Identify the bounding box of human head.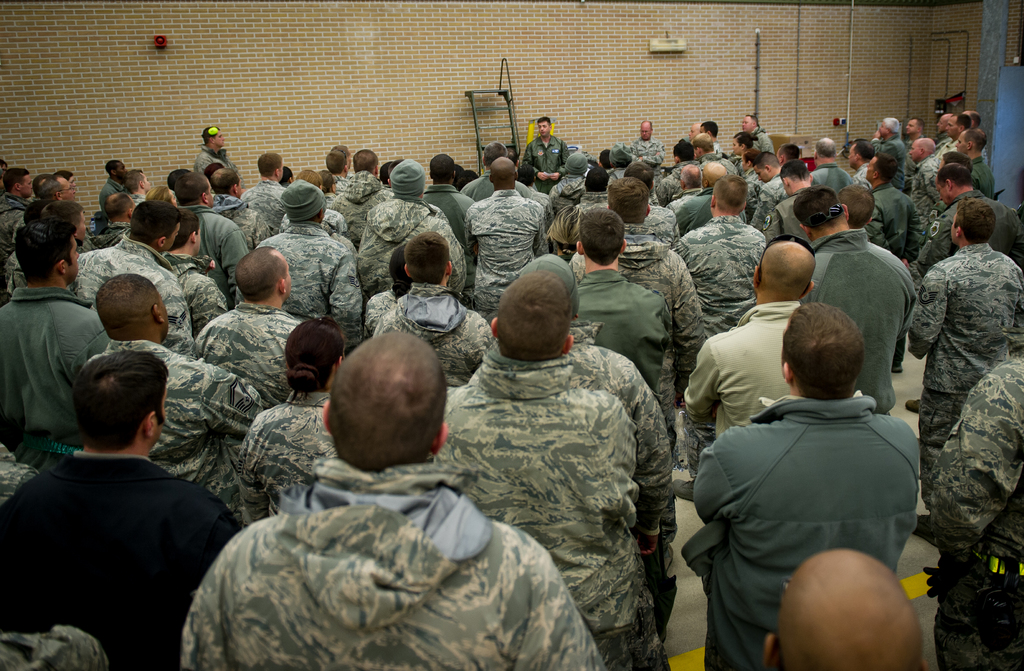
l=106, t=193, r=133, b=225.
